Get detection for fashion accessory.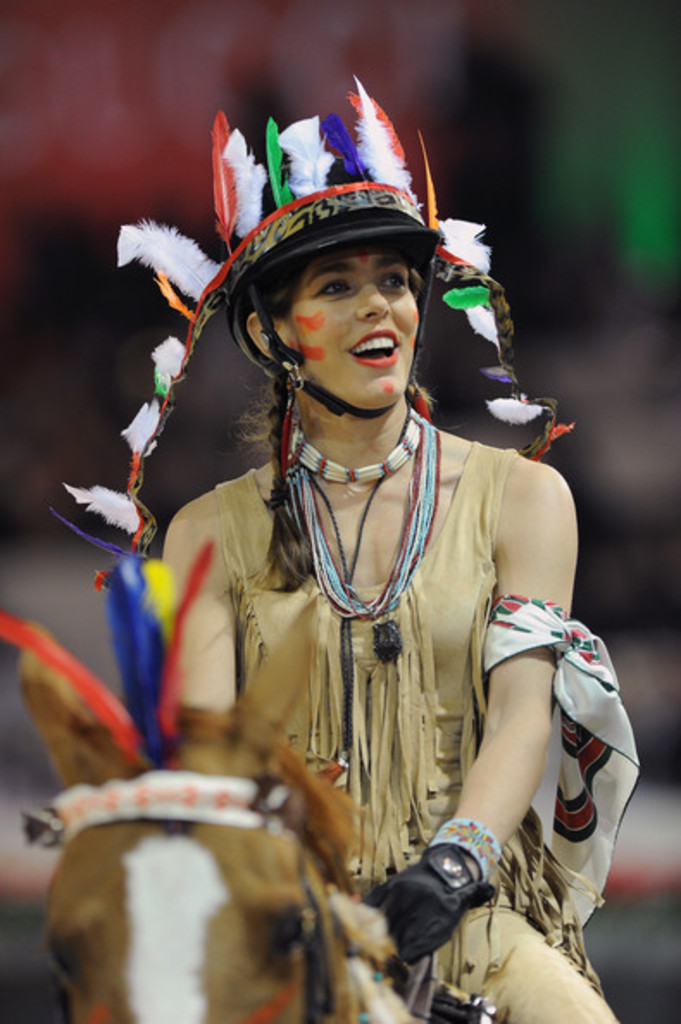
Detection: [x1=303, y1=409, x2=415, y2=788].
